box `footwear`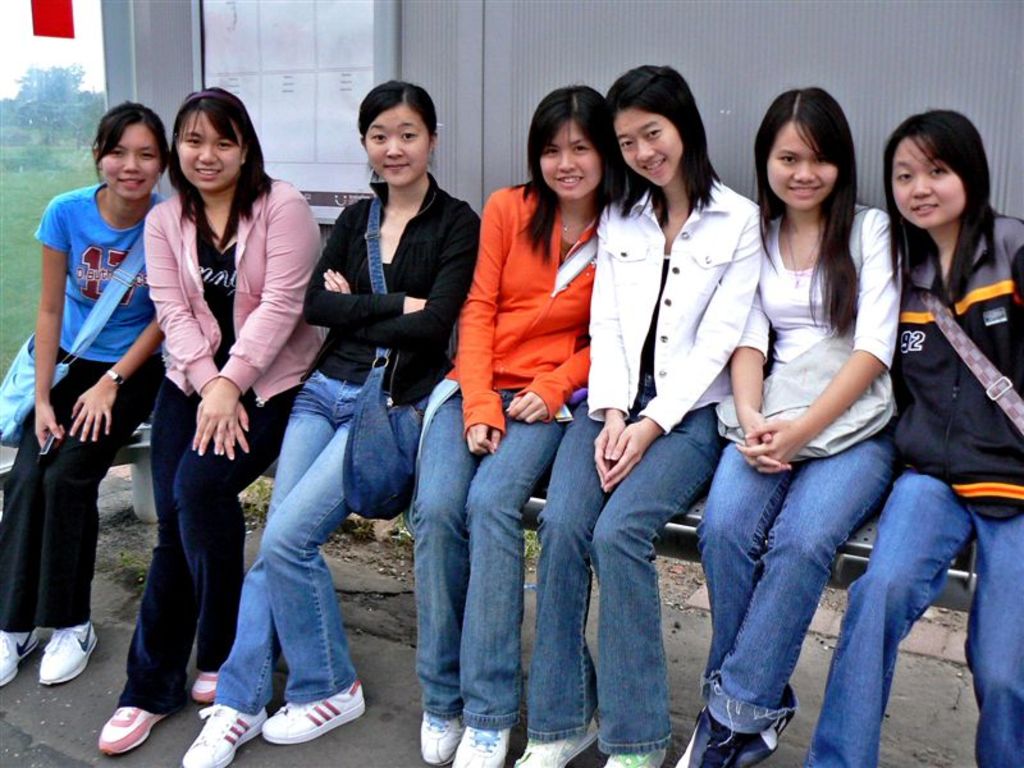
BBox(189, 673, 215, 705)
